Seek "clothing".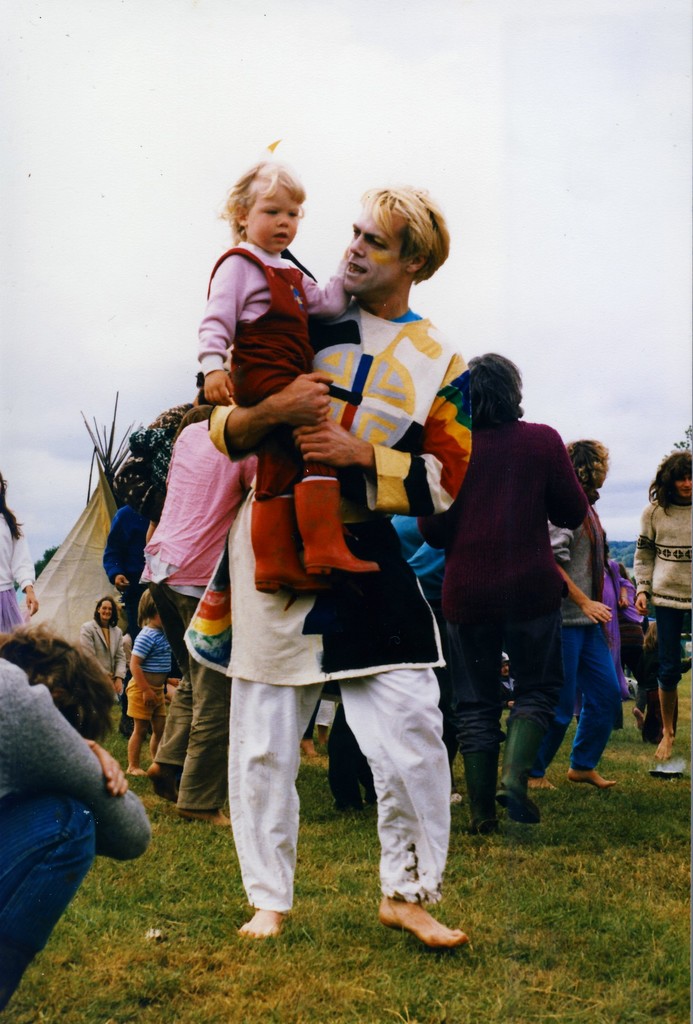
[left=193, top=241, right=358, bottom=521].
